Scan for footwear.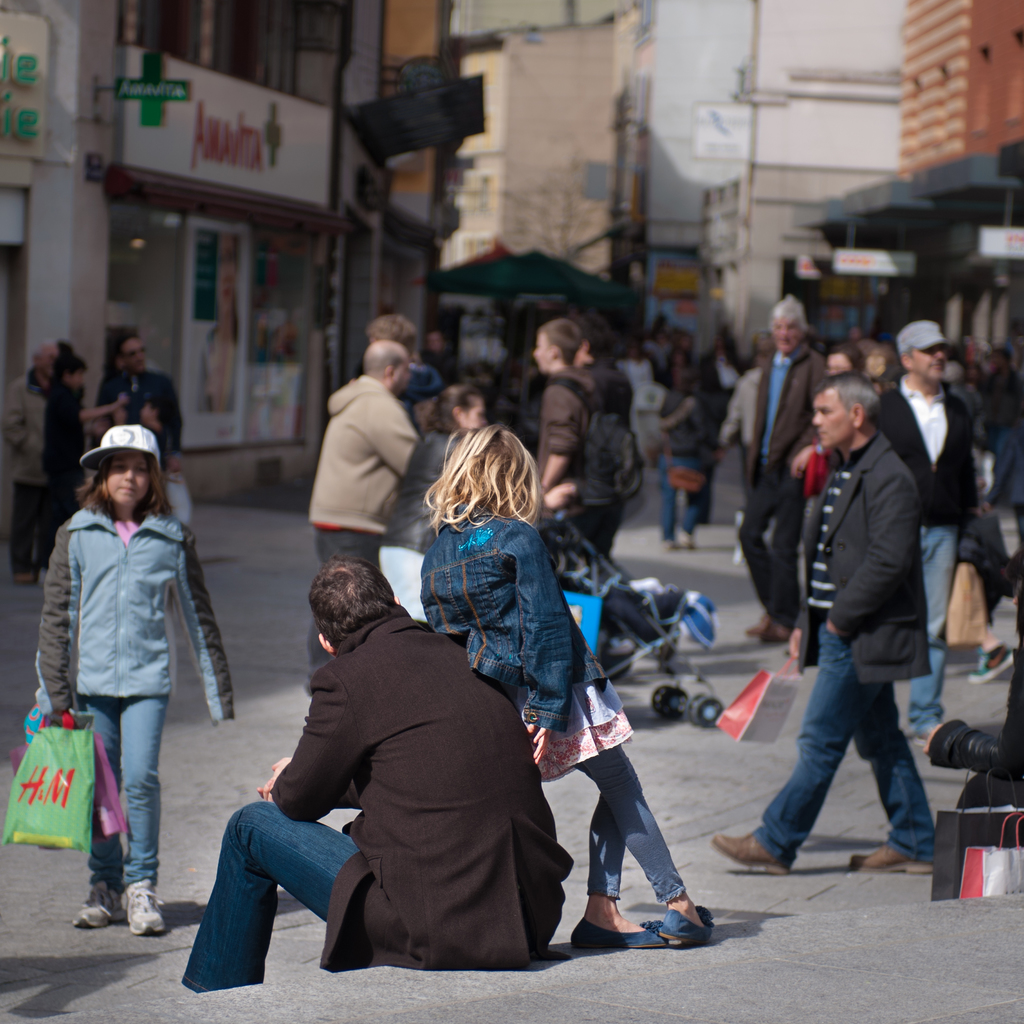
Scan result: <box>641,905,716,943</box>.
